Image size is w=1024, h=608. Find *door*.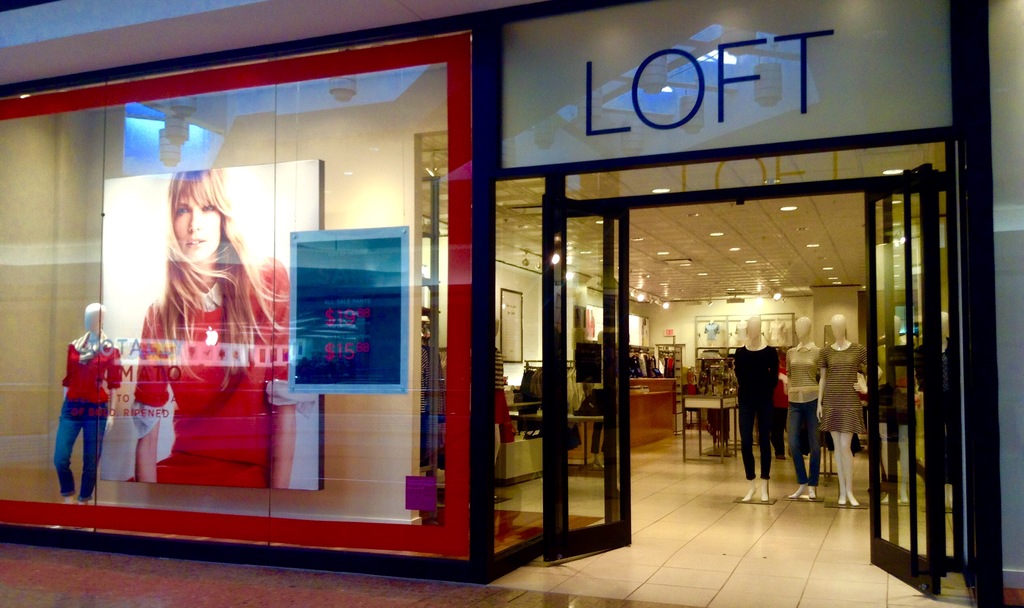
bbox=(545, 195, 634, 561).
